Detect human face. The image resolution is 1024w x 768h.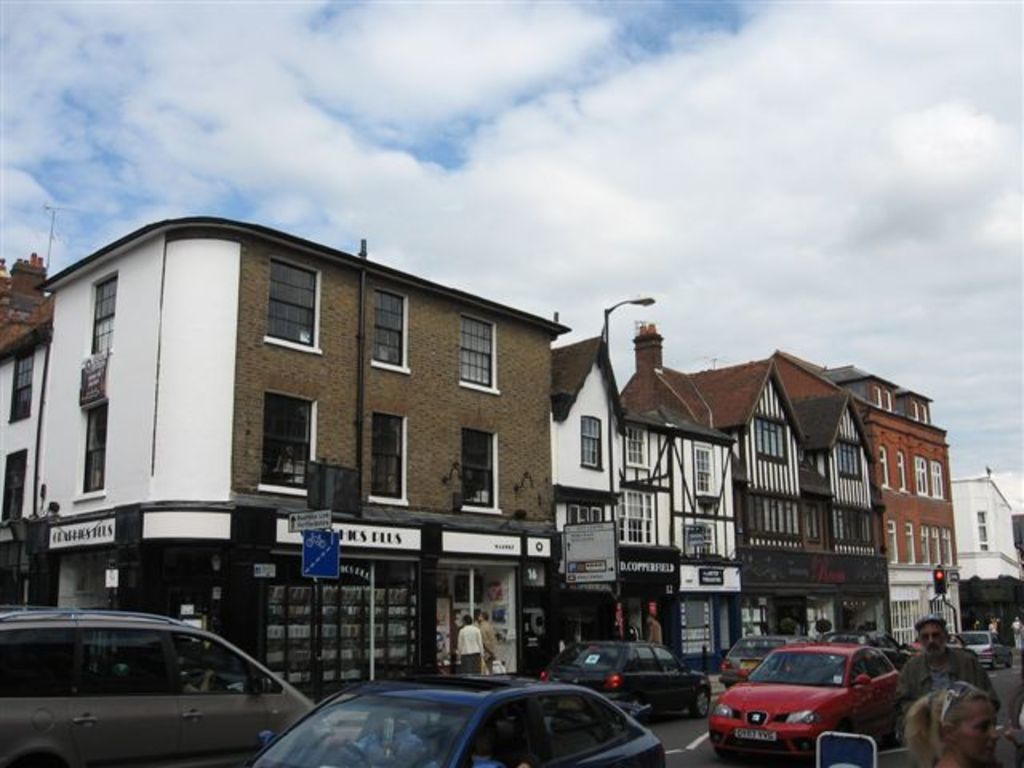
BBox(918, 621, 946, 658).
